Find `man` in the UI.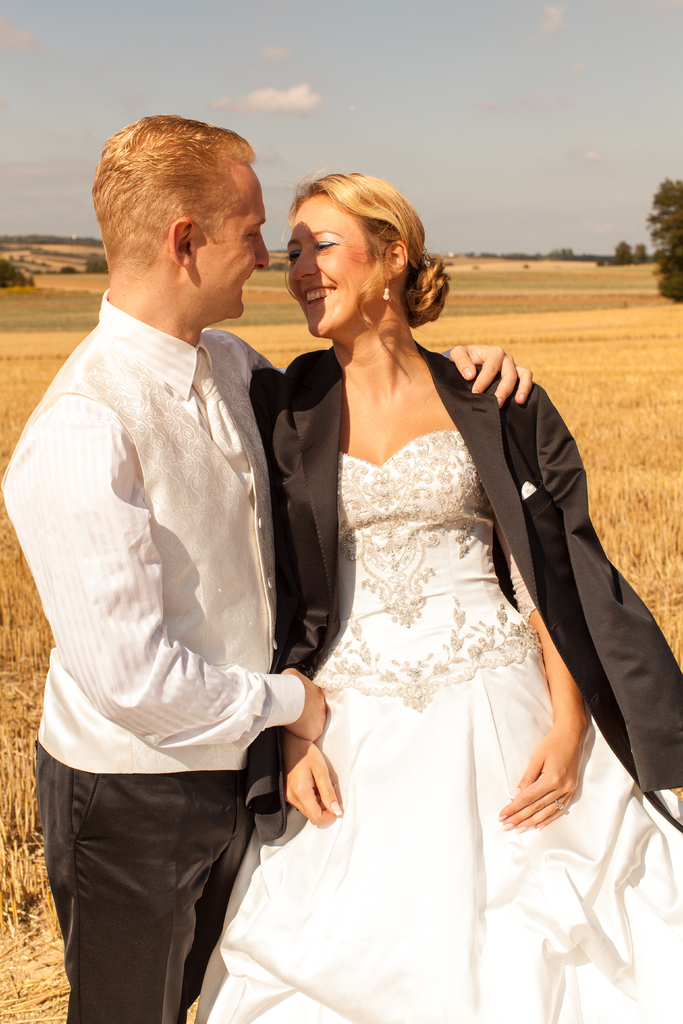
UI element at 0 116 532 1021.
